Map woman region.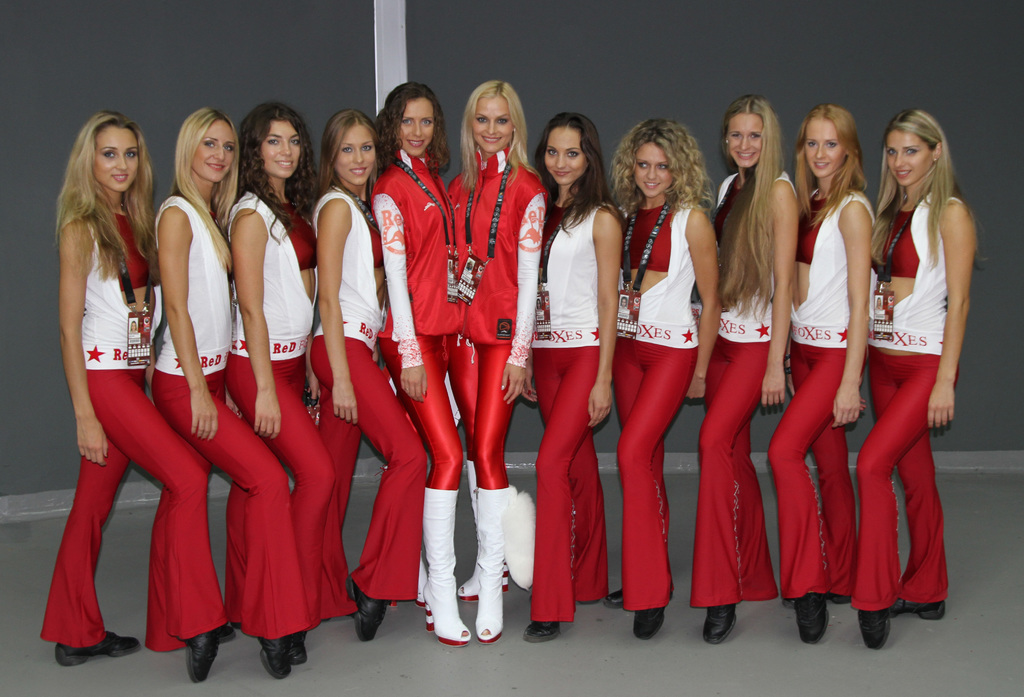
Mapped to x1=694 y1=95 x2=801 y2=648.
